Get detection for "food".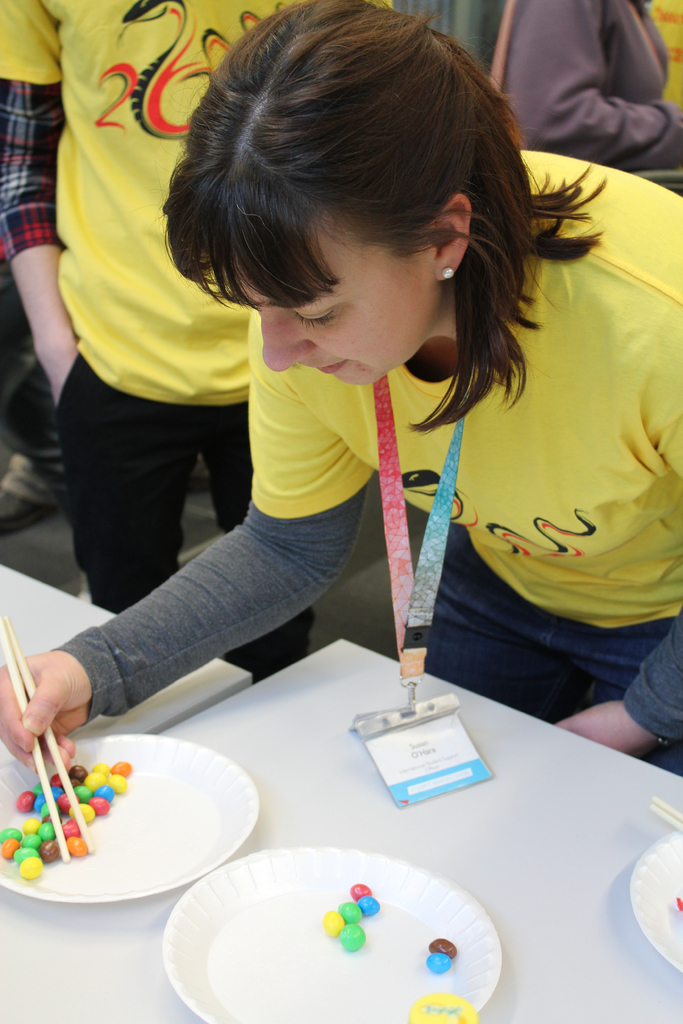
Detection: box=[428, 951, 449, 975].
